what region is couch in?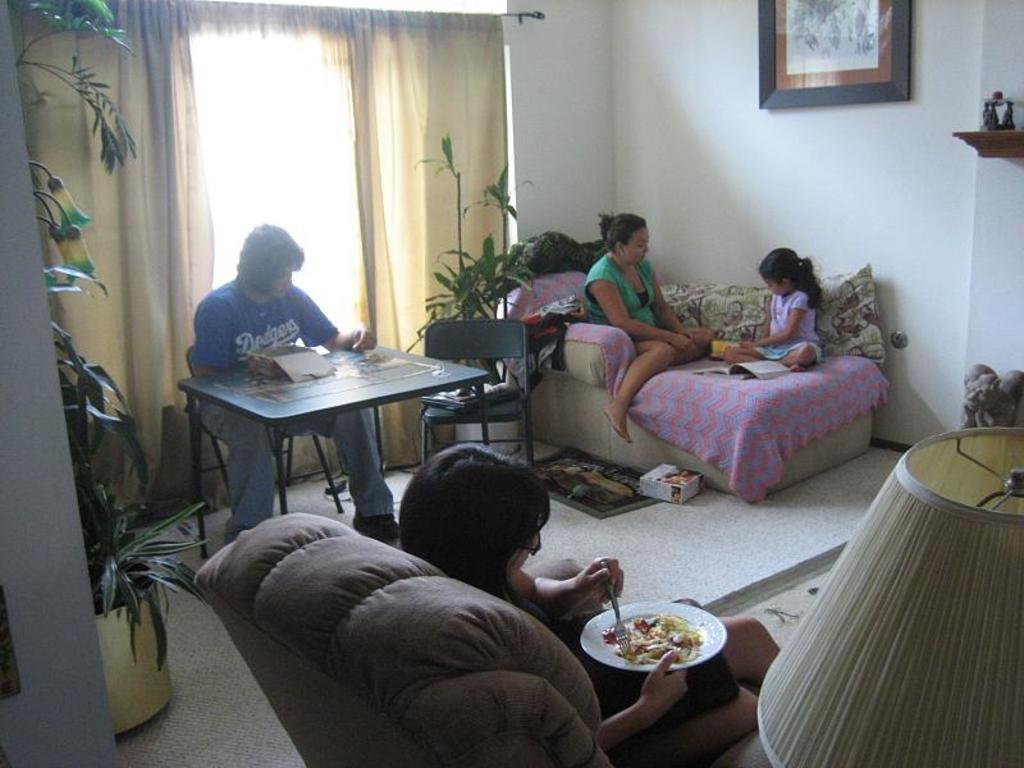
BBox(495, 266, 886, 507).
